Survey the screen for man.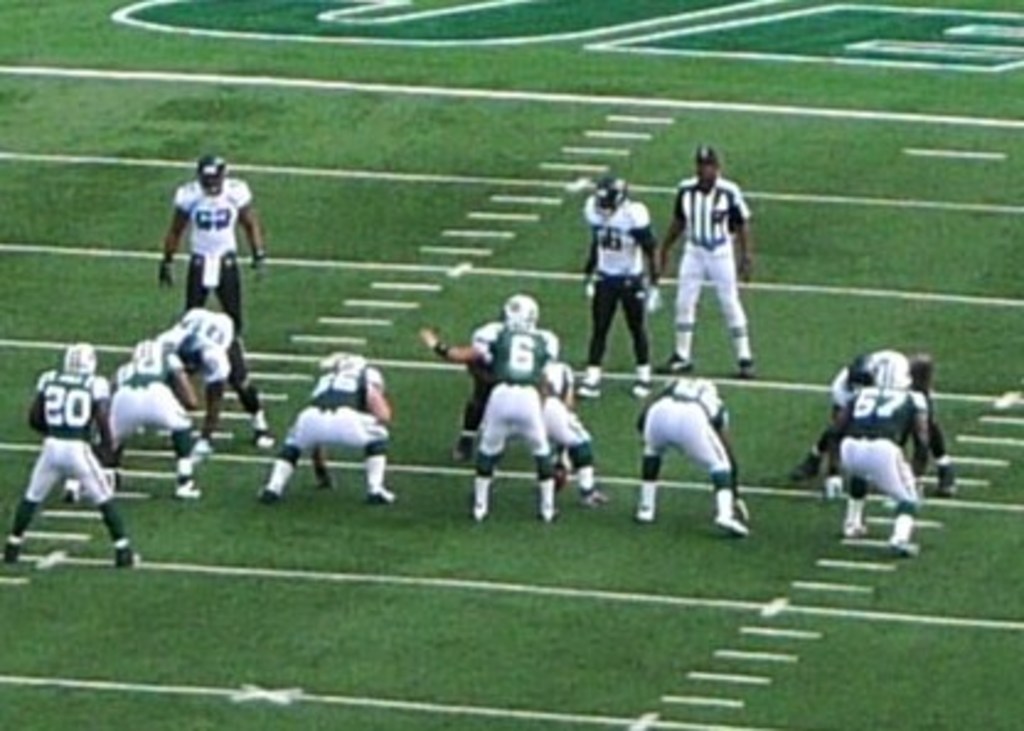
Survey found: (414, 300, 559, 539).
